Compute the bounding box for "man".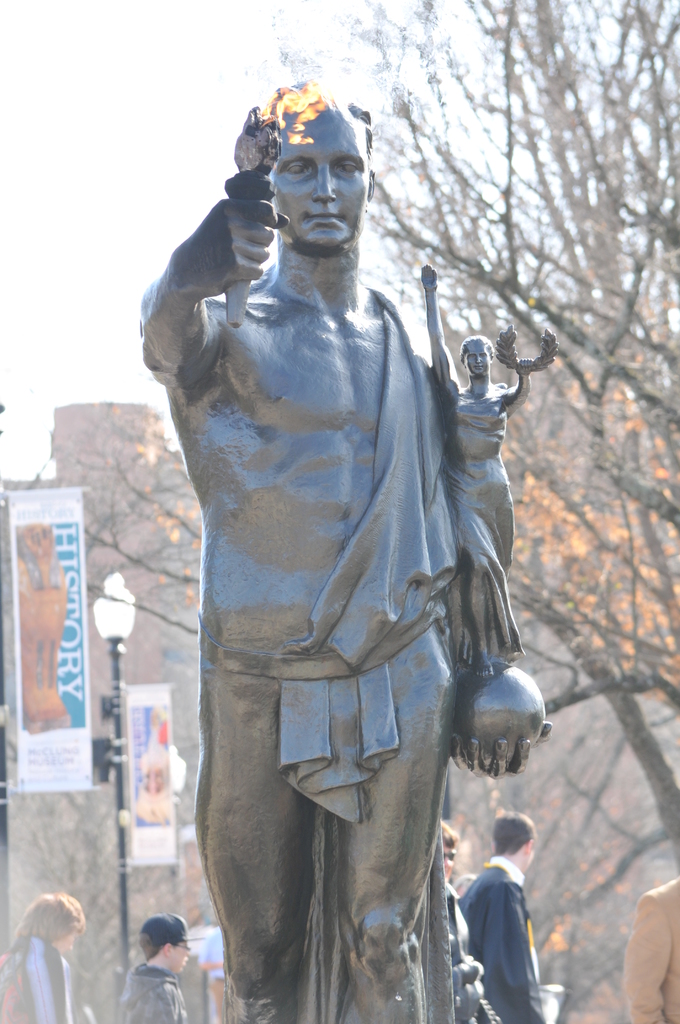
x1=470, y1=793, x2=563, y2=1023.
